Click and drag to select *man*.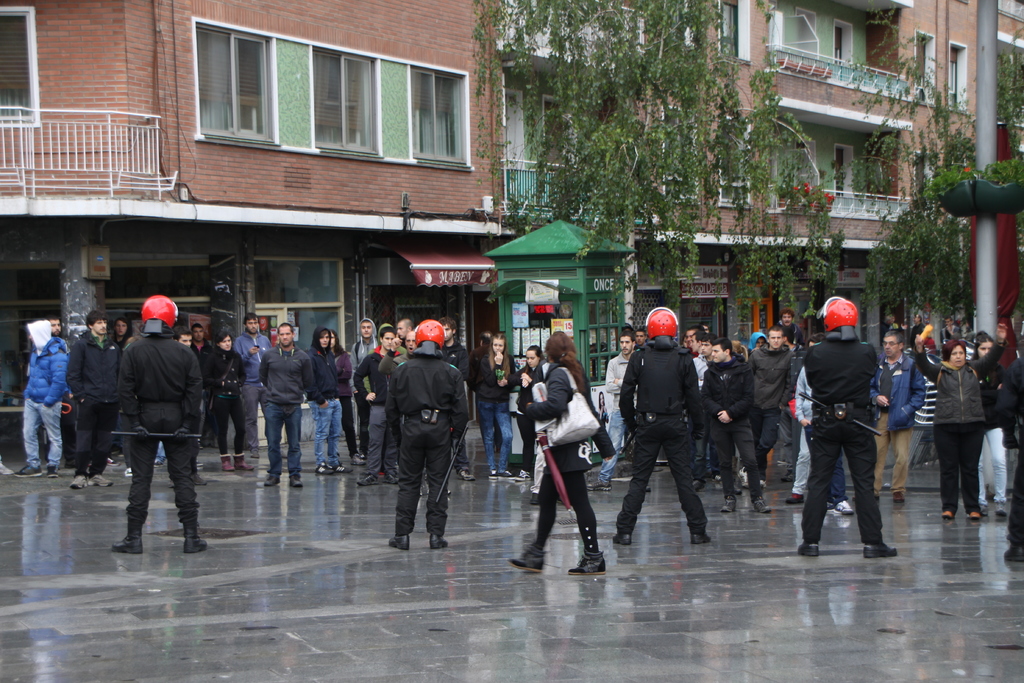
Selection: x1=438 y1=314 x2=478 y2=479.
